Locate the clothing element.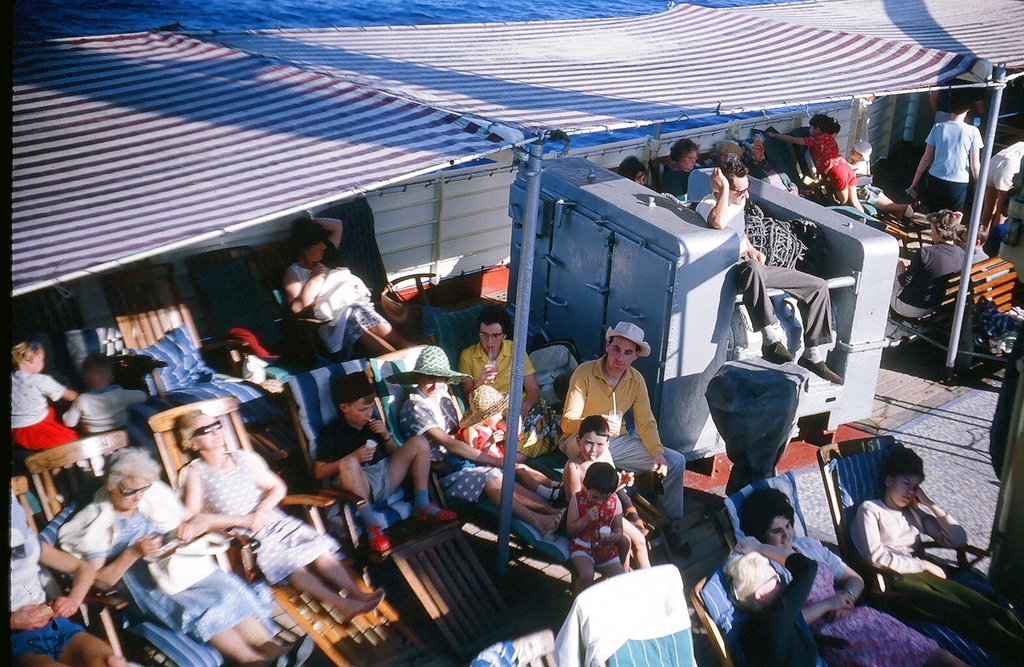
Element bbox: [563,358,692,524].
